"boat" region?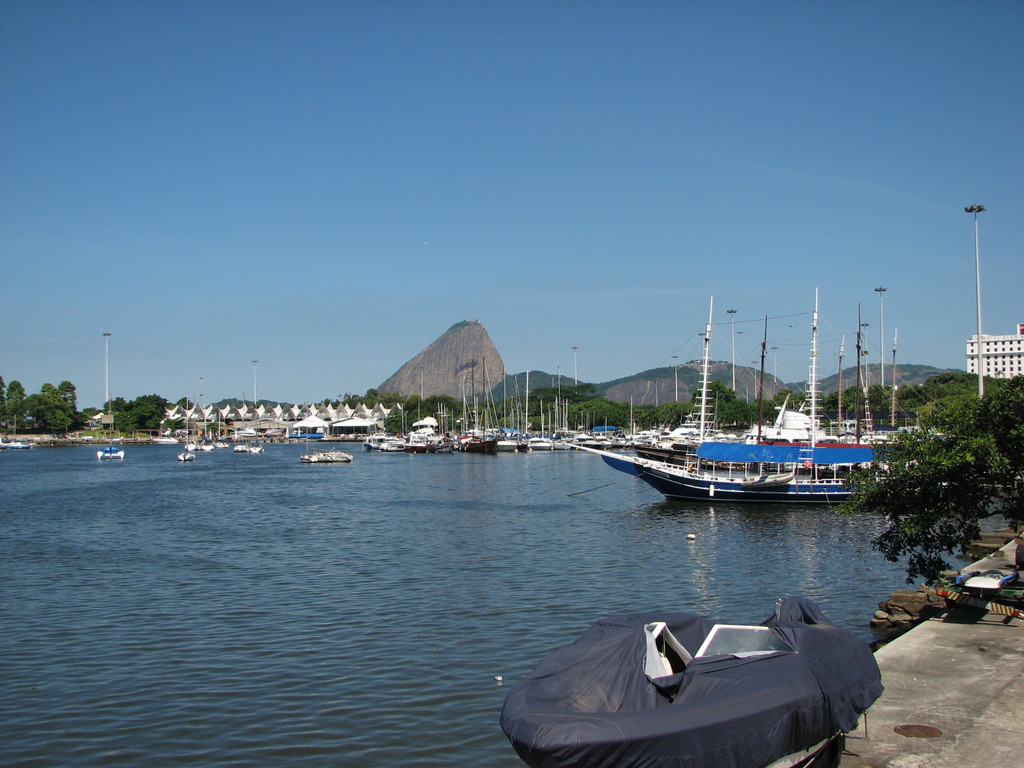
(left=94, top=395, right=124, bottom=458)
